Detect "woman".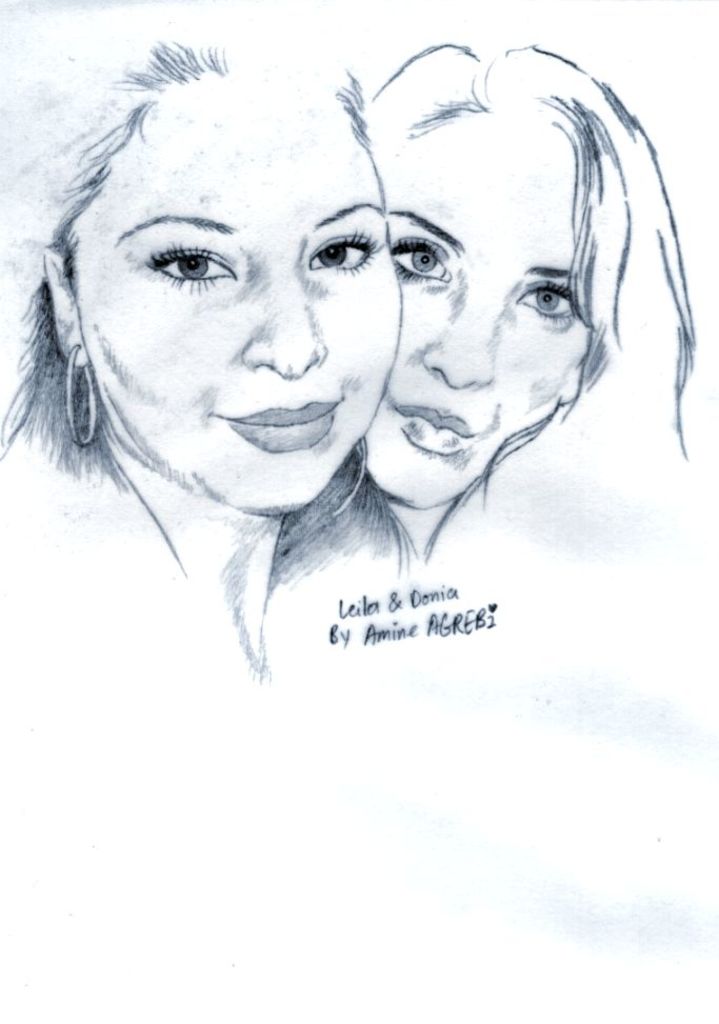
Detected at 0,28,408,690.
